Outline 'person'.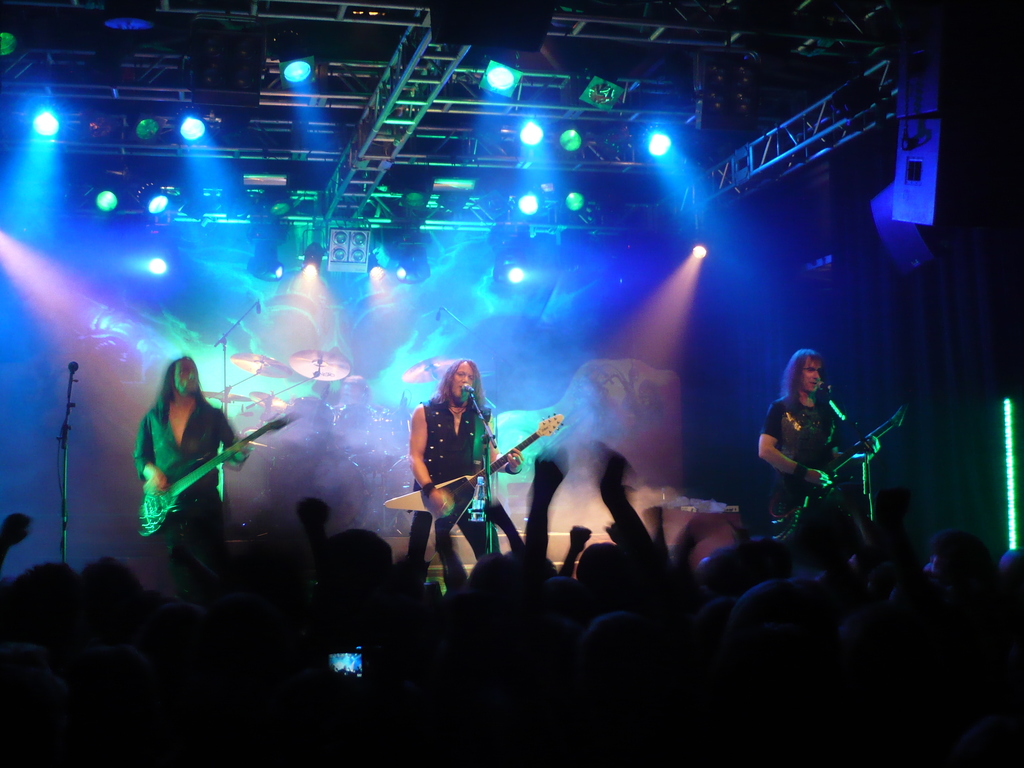
Outline: box=[134, 355, 246, 550].
